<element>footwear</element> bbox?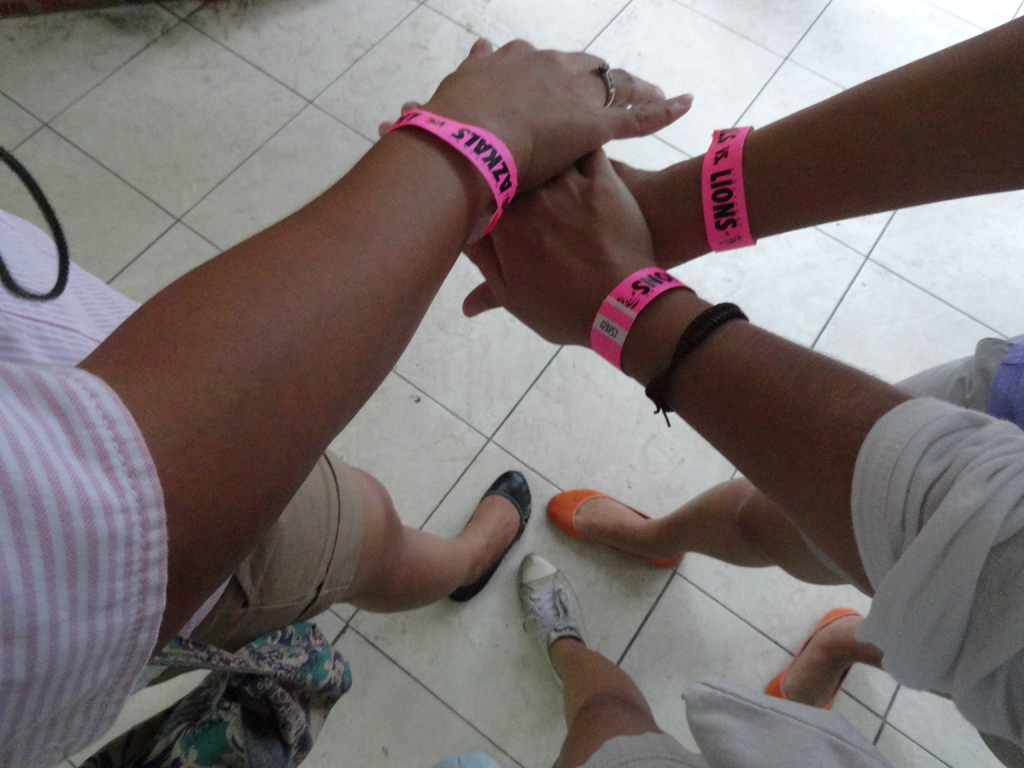
BBox(408, 469, 534, 637)
